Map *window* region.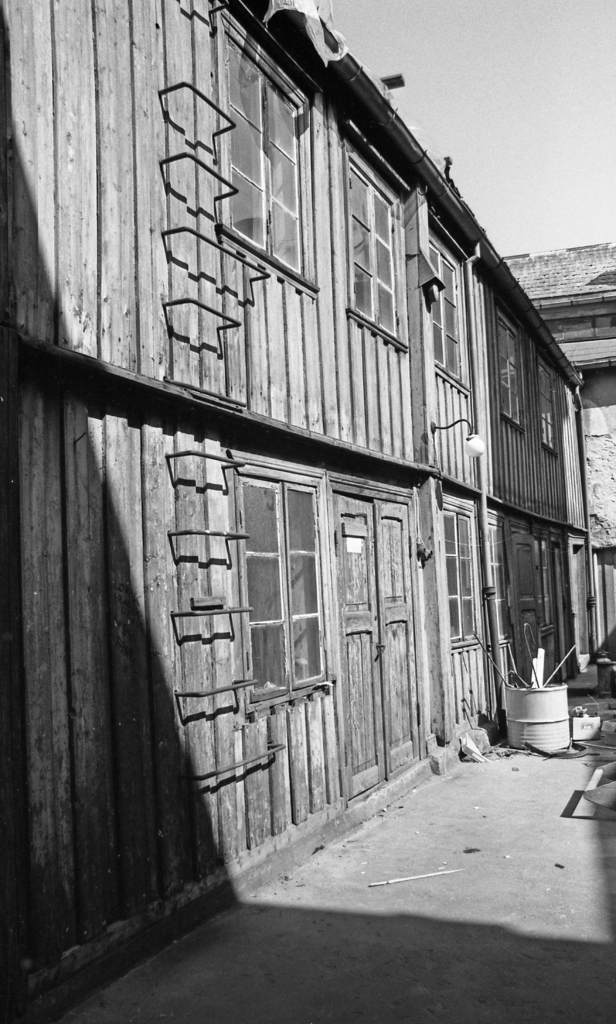
Mapped to crop(233, 442, 335, 717).
